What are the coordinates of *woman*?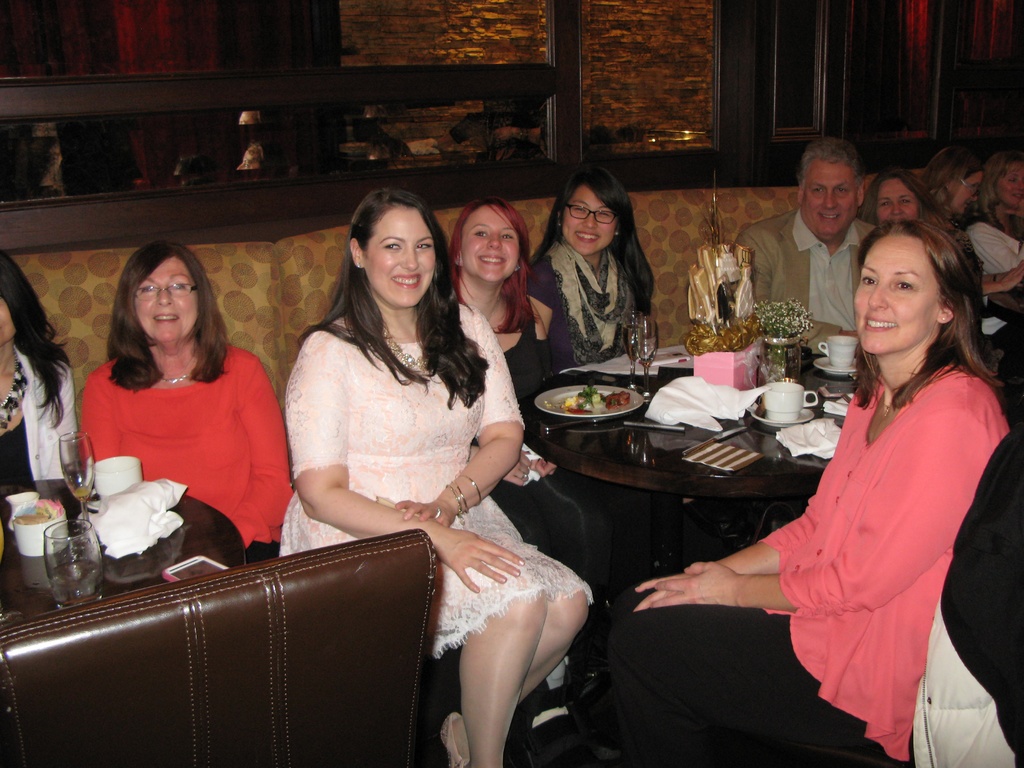
<bbox>572, 218, 1023, 767</bbox>.
